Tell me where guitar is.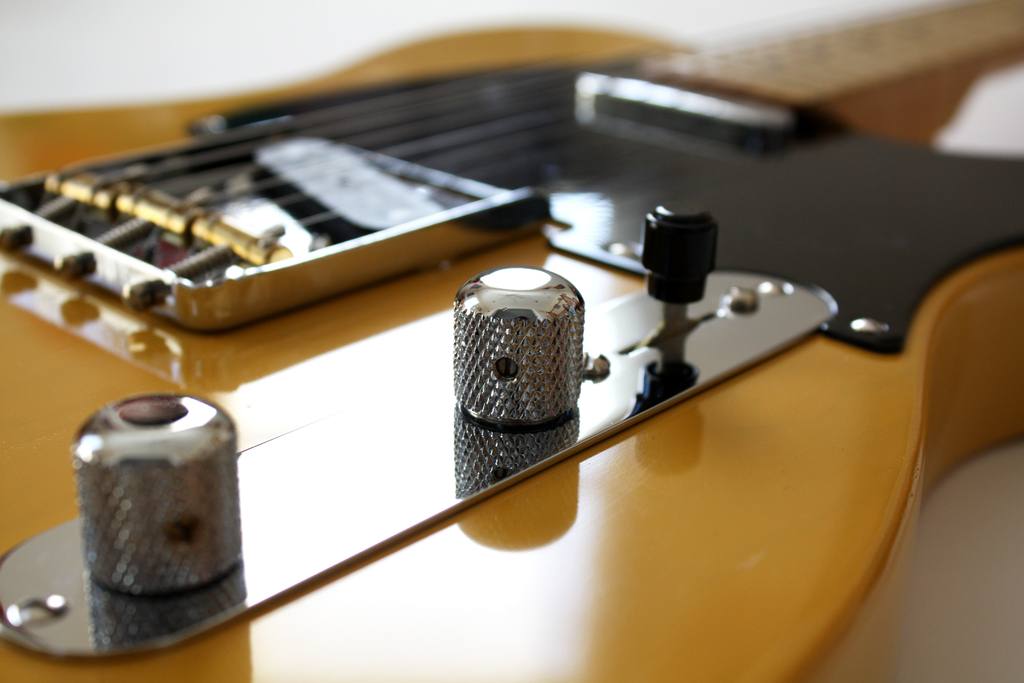
guitar is at detection(0, 97, 1023, 682).
